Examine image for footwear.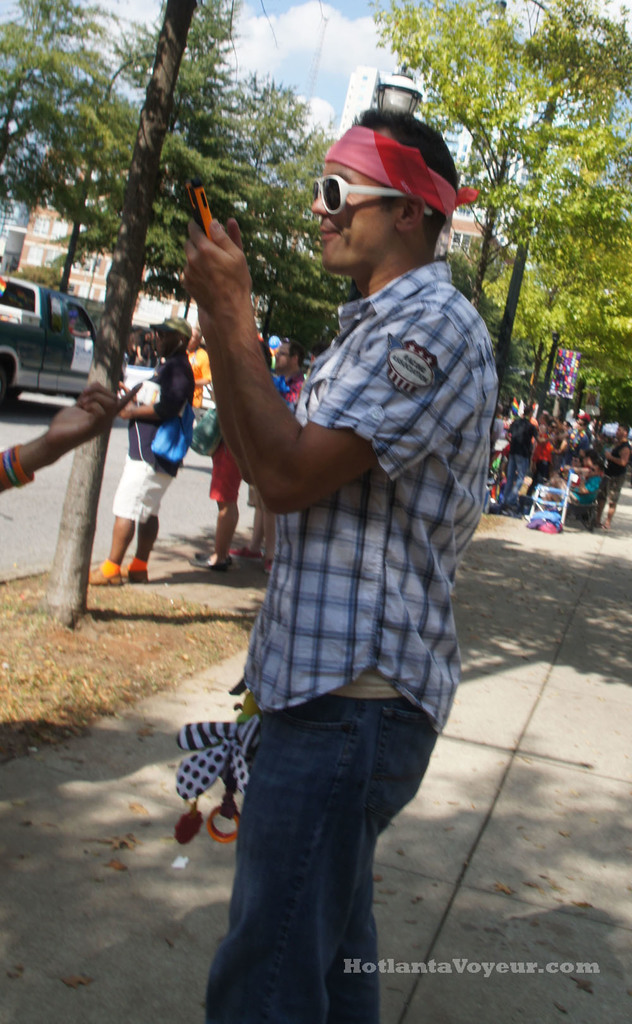
Examination result: bbox=[263, 557, 271, 573].
